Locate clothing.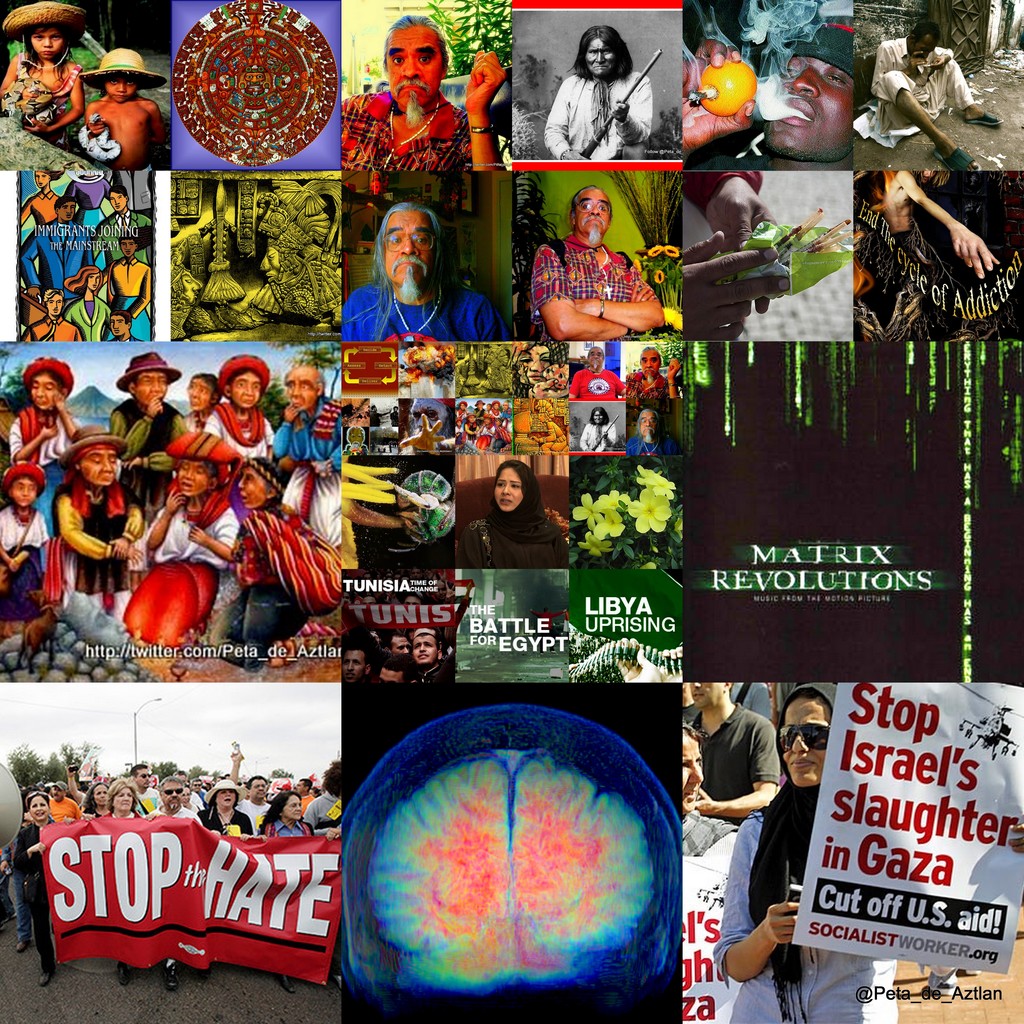
Bounding box: [left=109, top=400, right=185, bottom=498].
